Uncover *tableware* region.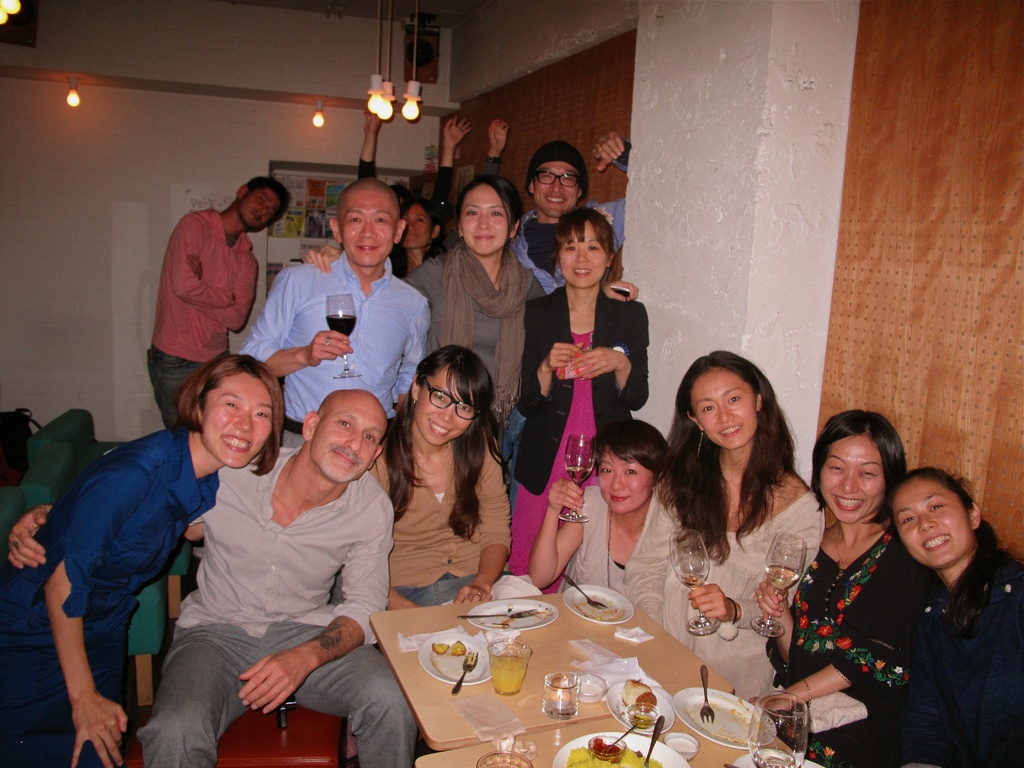
Uncovered: box=[415, 630, 493, 684].
